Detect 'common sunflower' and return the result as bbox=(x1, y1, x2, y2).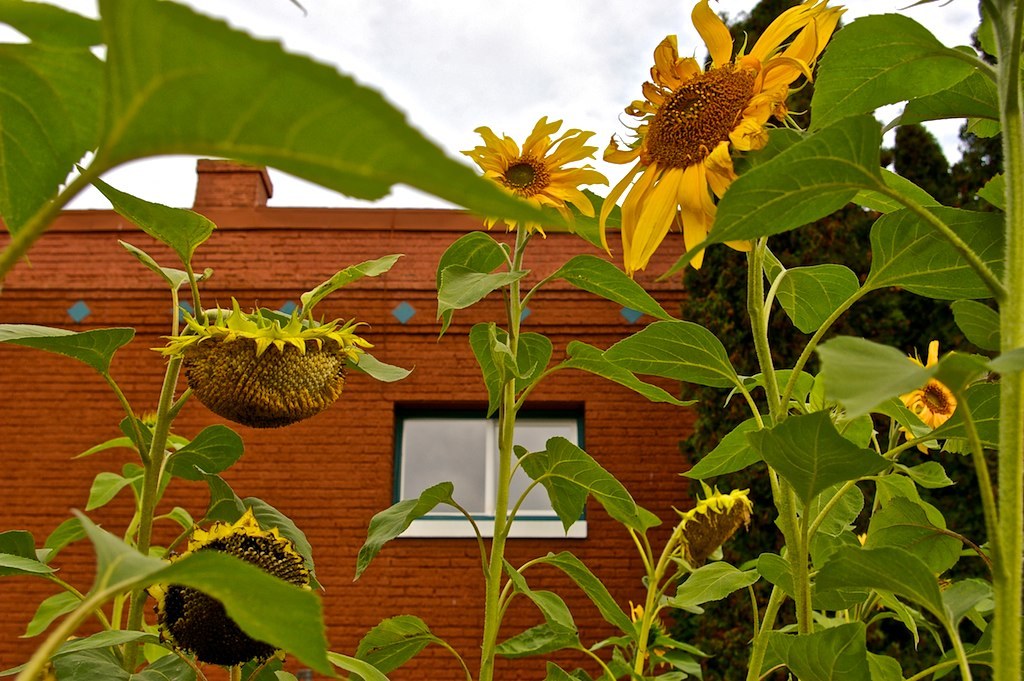
bbox=(160, 512, 318, 677).
